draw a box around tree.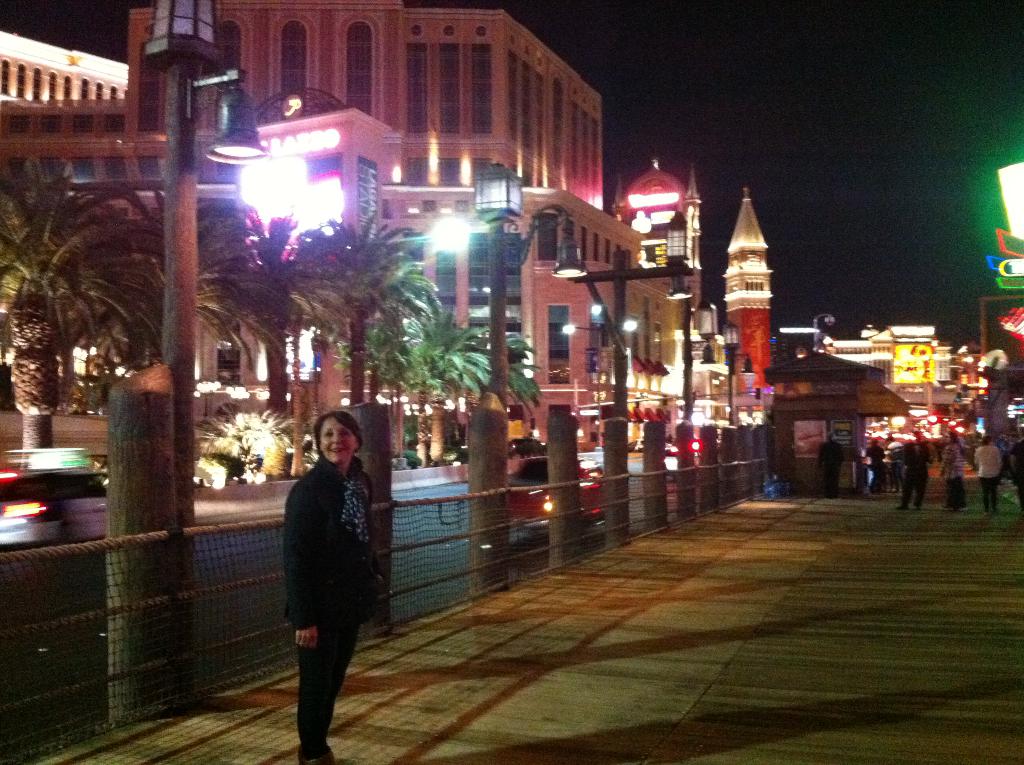
x1=204, y1=200, x2=326, y2=469.
